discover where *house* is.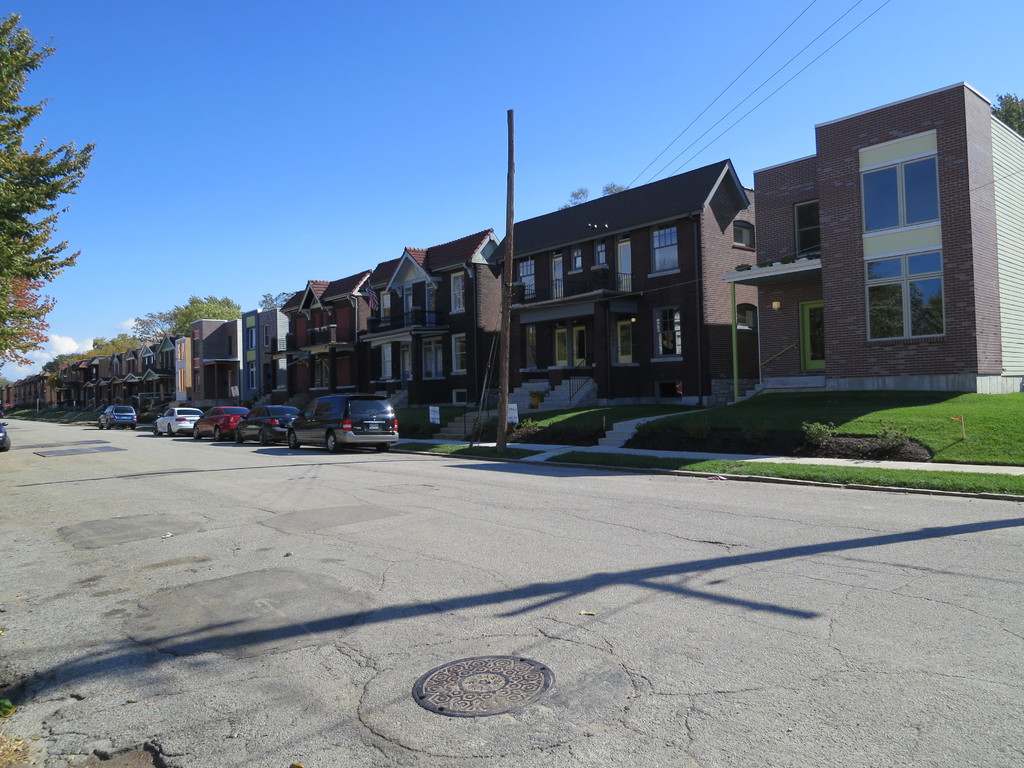
Discovered at [x1=356, y1=246, x2=506, y2=394].
